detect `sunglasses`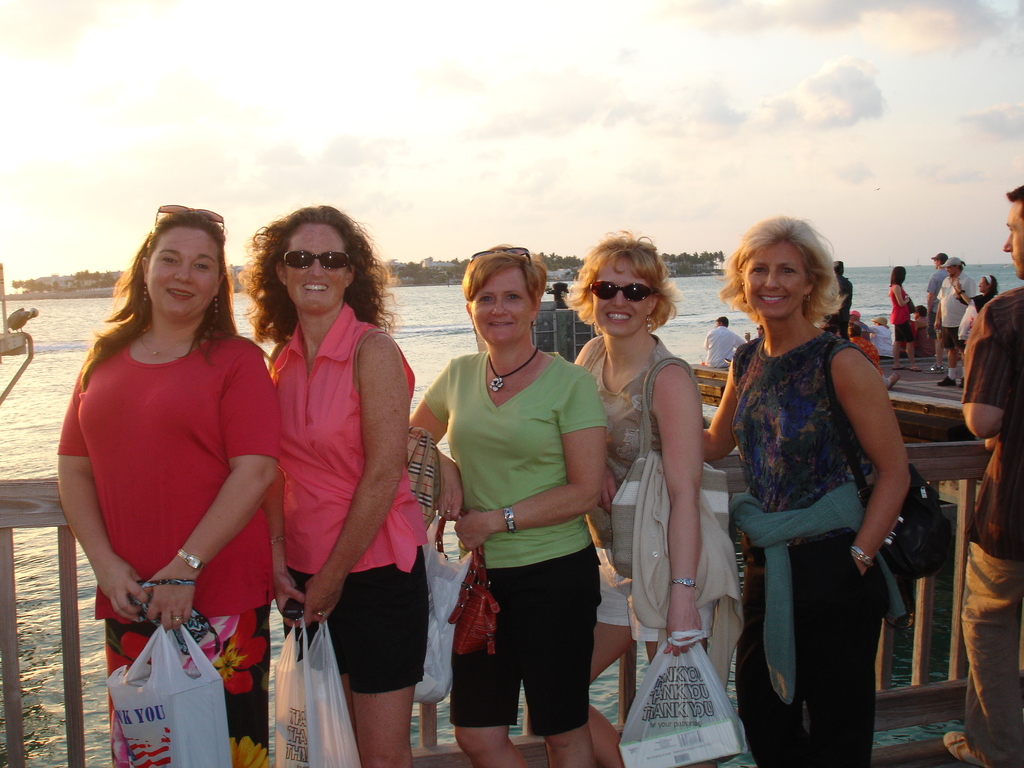
583,276,660,308
